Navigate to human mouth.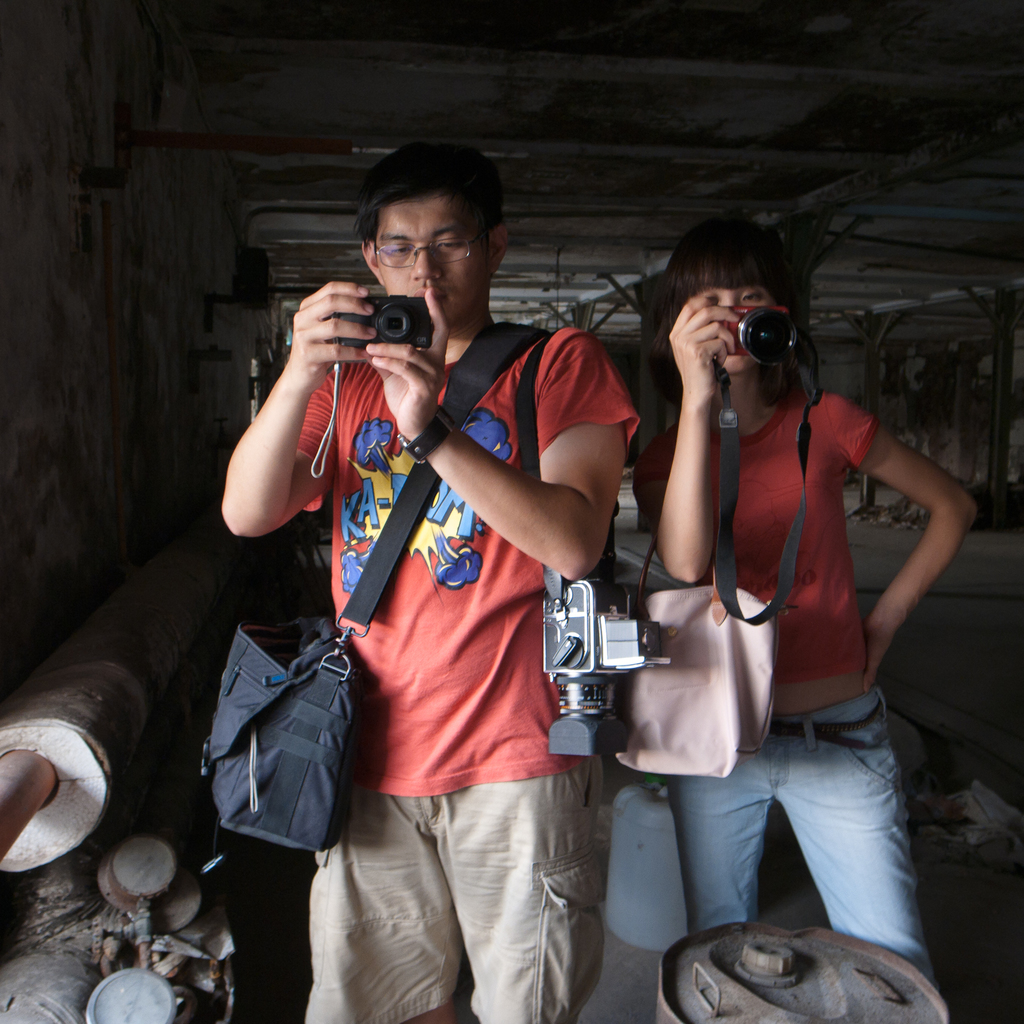
Navigation target: pyautogui.locateOnScreen(412, 289, 445, 300).
